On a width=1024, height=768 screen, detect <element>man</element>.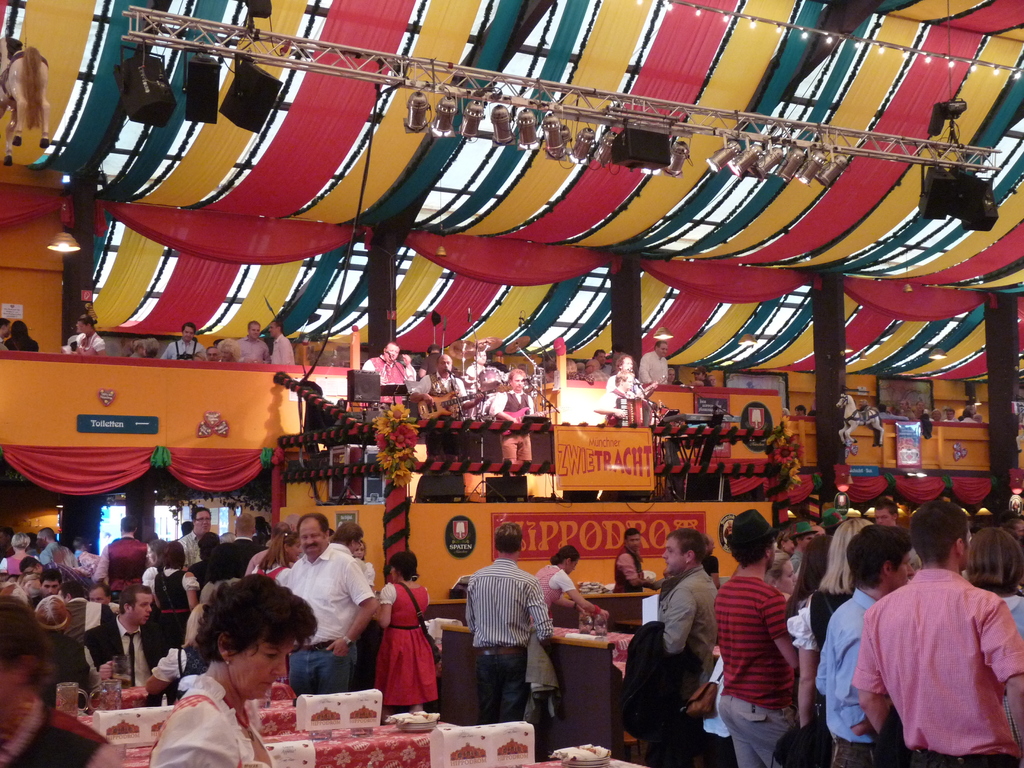
bbox=(30, 566, 63, 609).
